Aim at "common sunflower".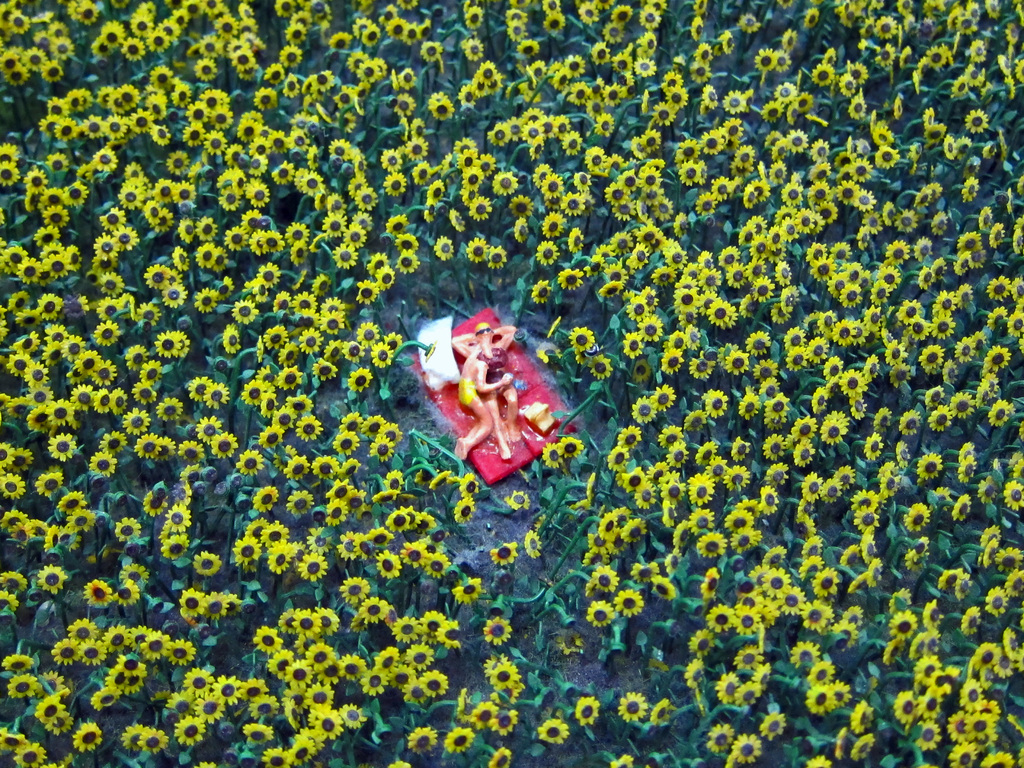
Aimed at bbox=(630, 401, 658, 424).
